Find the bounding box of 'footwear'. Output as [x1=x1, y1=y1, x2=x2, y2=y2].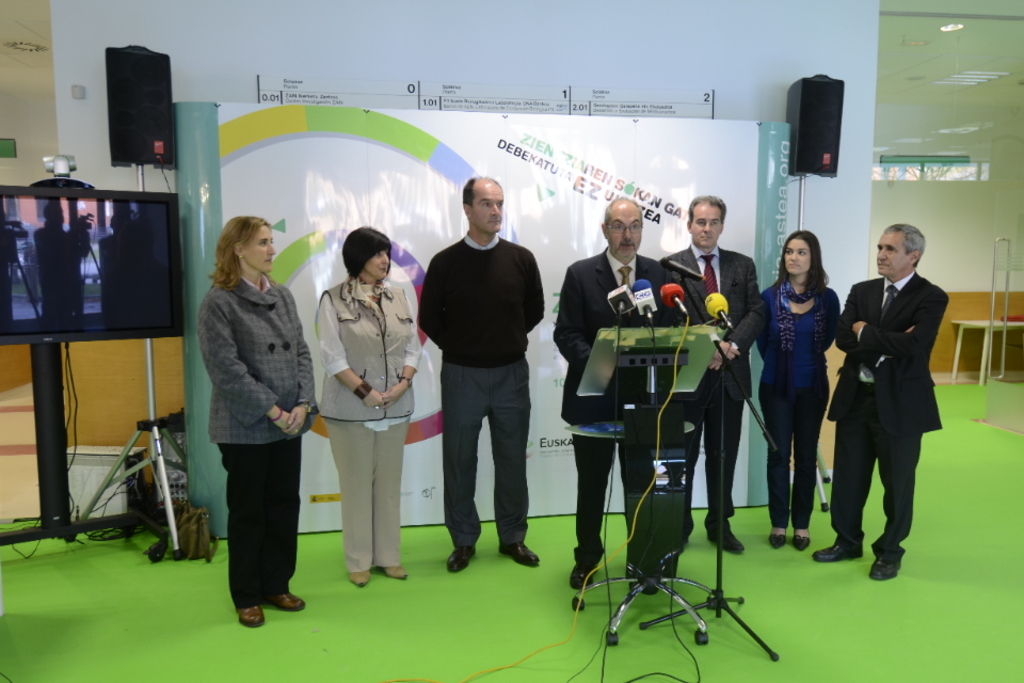
[x1=703, y1=518, x2=743, y2=555].
